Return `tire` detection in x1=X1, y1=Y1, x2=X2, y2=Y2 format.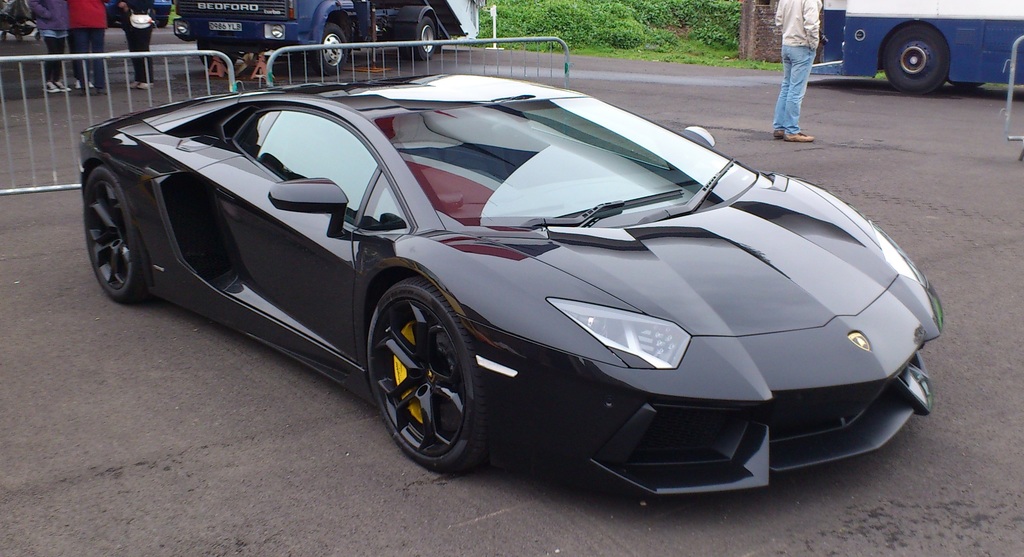
x1=880, y1=22, x2=947, y2=97.
